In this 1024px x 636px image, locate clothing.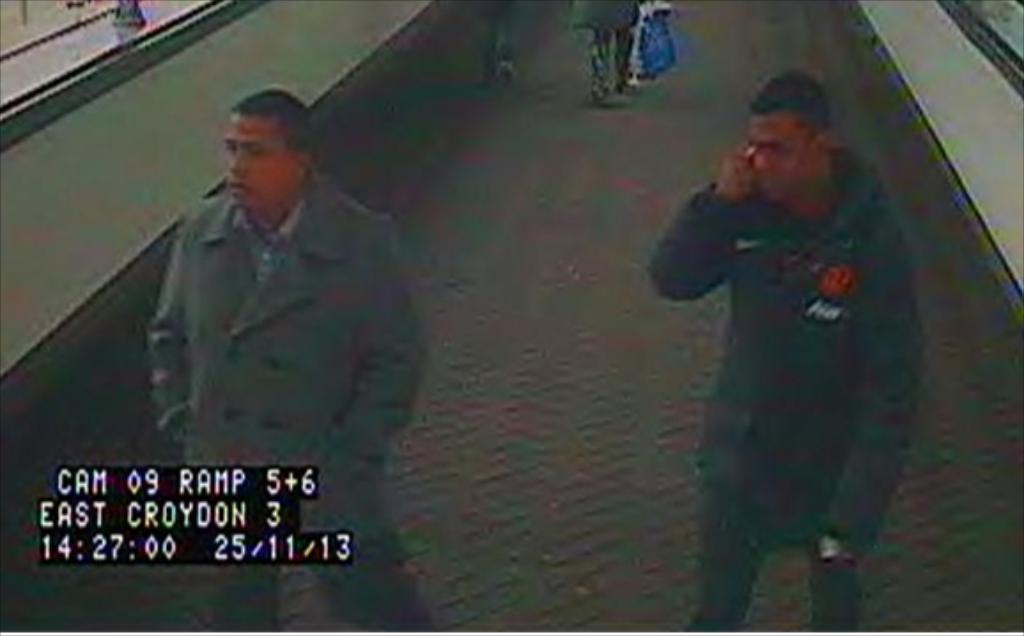
Bounding box: 682:81:955:608.
